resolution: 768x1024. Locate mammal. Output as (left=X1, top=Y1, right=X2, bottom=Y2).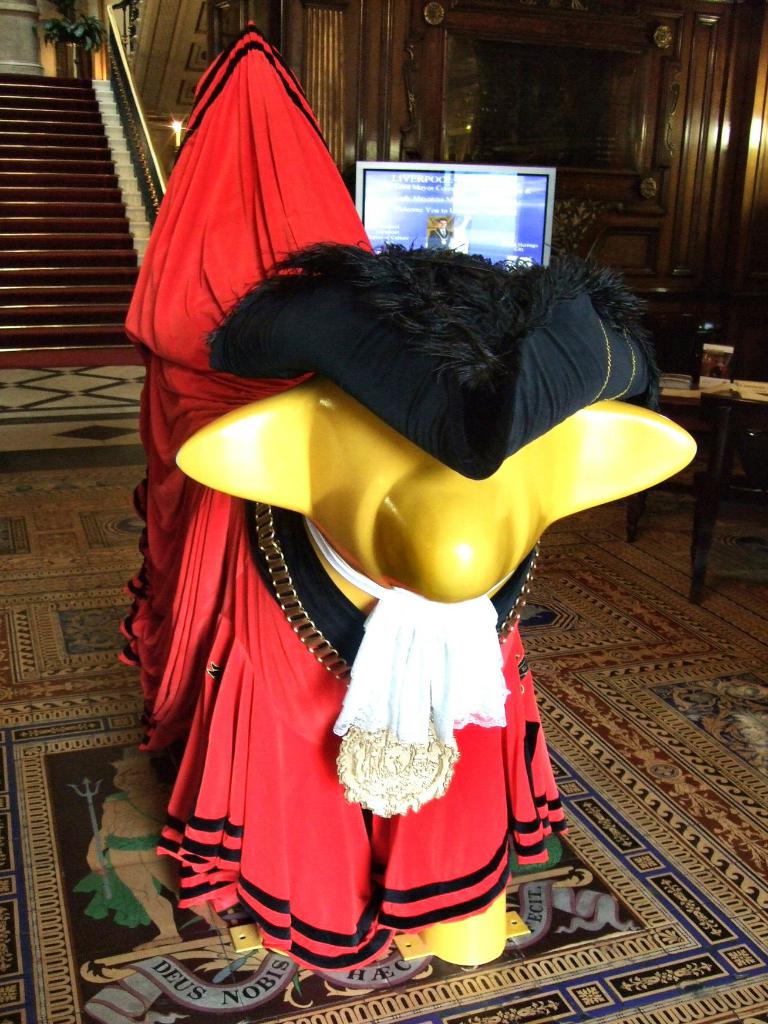
(left=428, top=216, right=454, bottom=249).
